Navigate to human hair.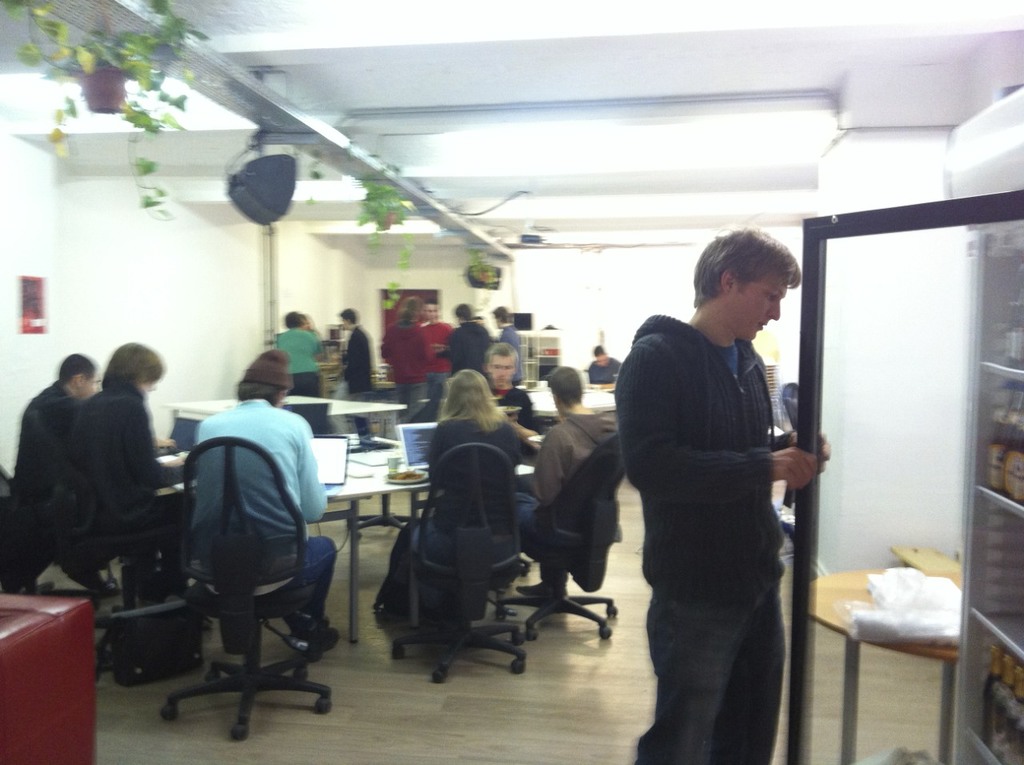
Navigation target: {"x1": 423, "y1": 301, "x2": 439, "y2": 309}.
